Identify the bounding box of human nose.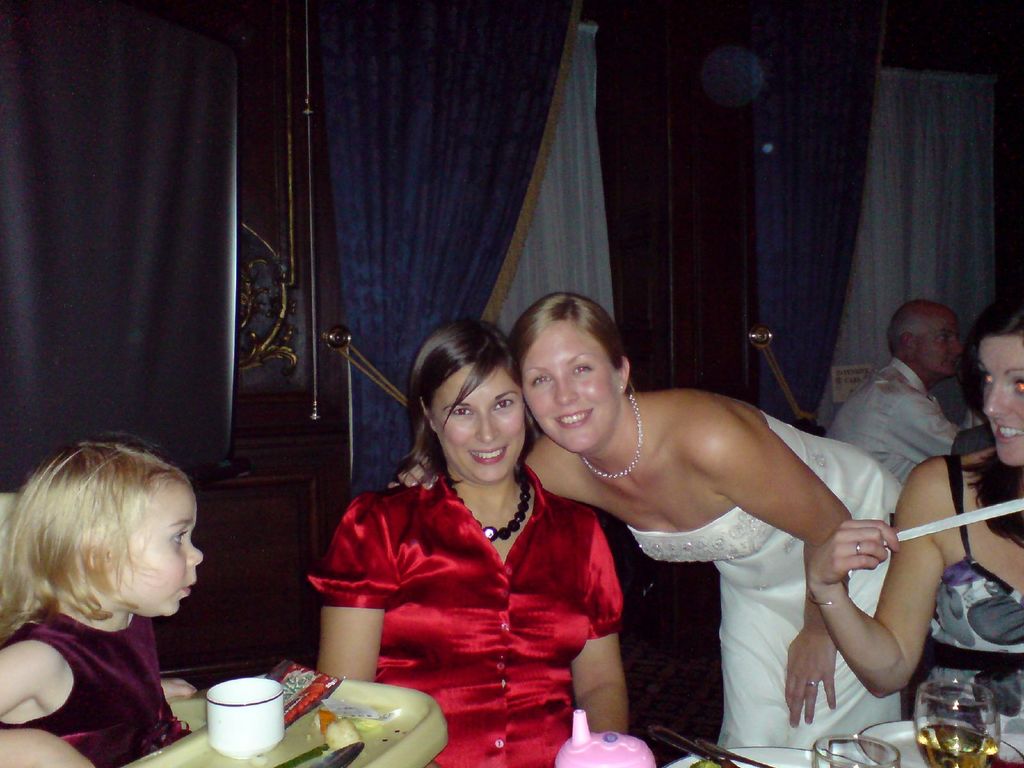
186 537 205 567.
